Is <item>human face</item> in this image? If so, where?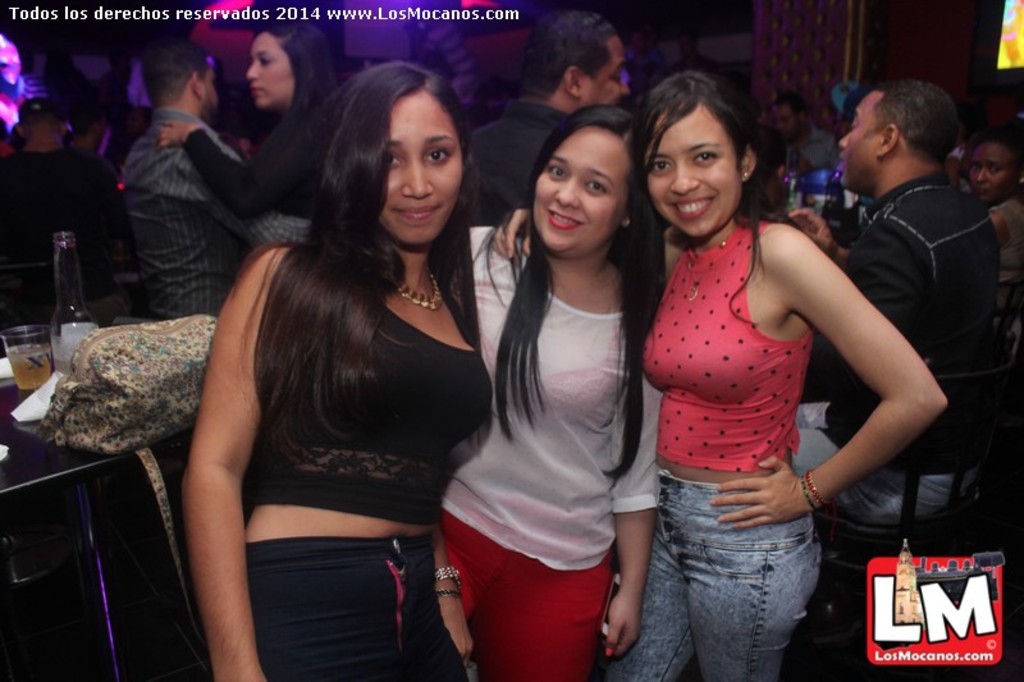
Yes, at (x1=390, y1=83, x2=466, y2=251).
